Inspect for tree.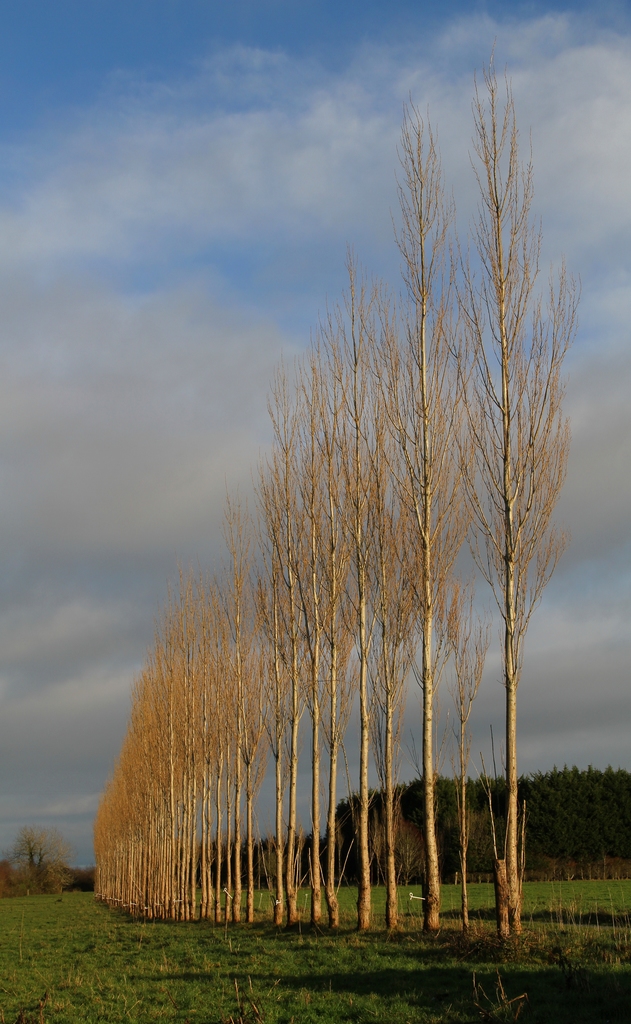
Inspection: box(286, 368, 314, 924).
